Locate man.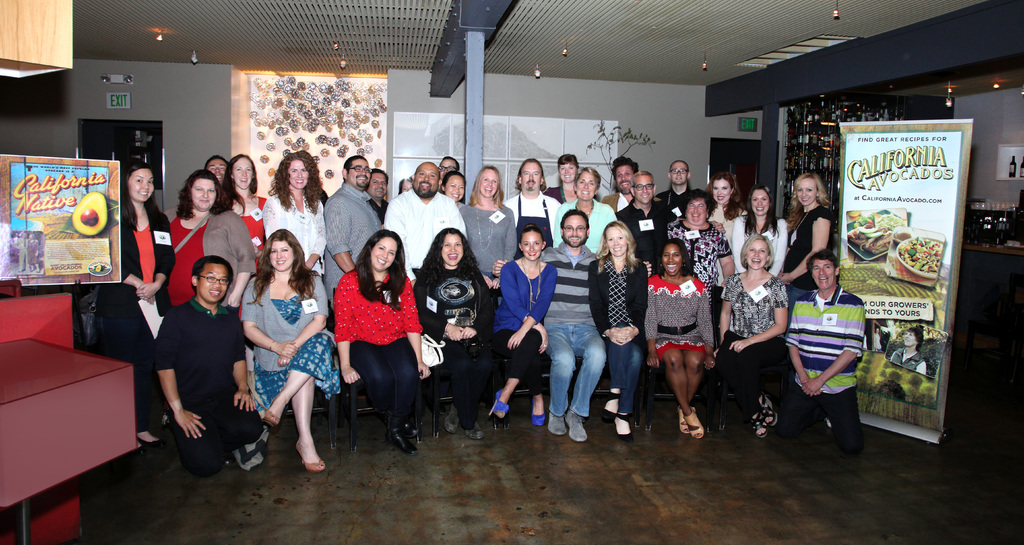
Bounding box: (787,254,870,454).
